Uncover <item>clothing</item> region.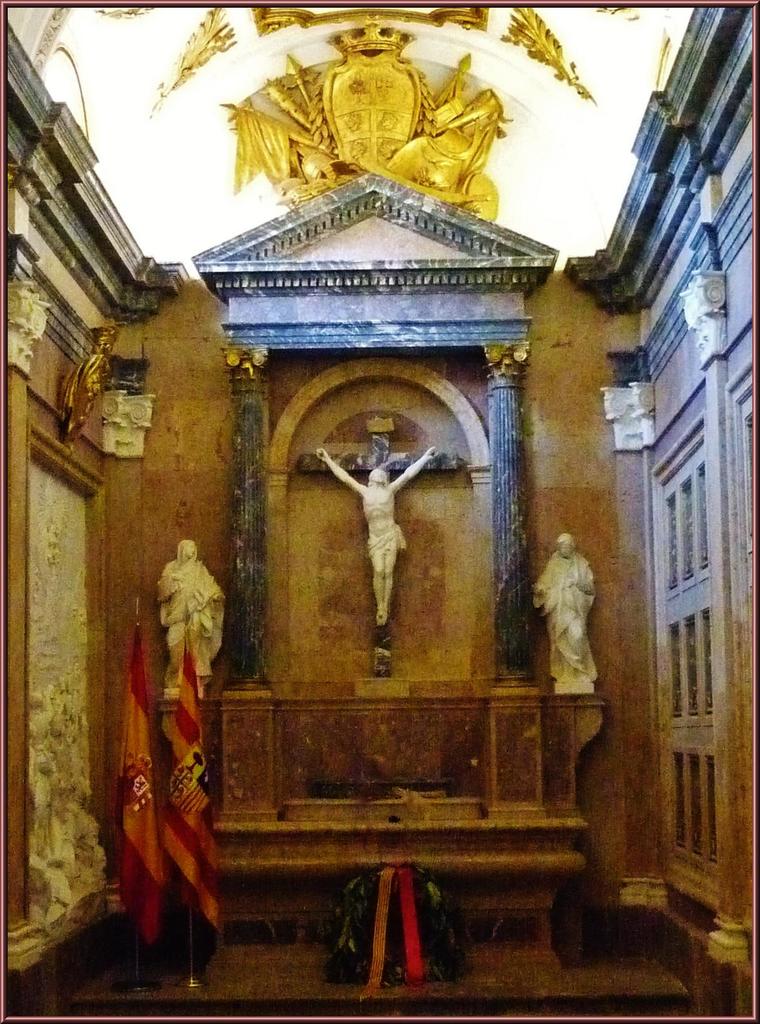
Uncovered: (537, 554, 603, 679).
